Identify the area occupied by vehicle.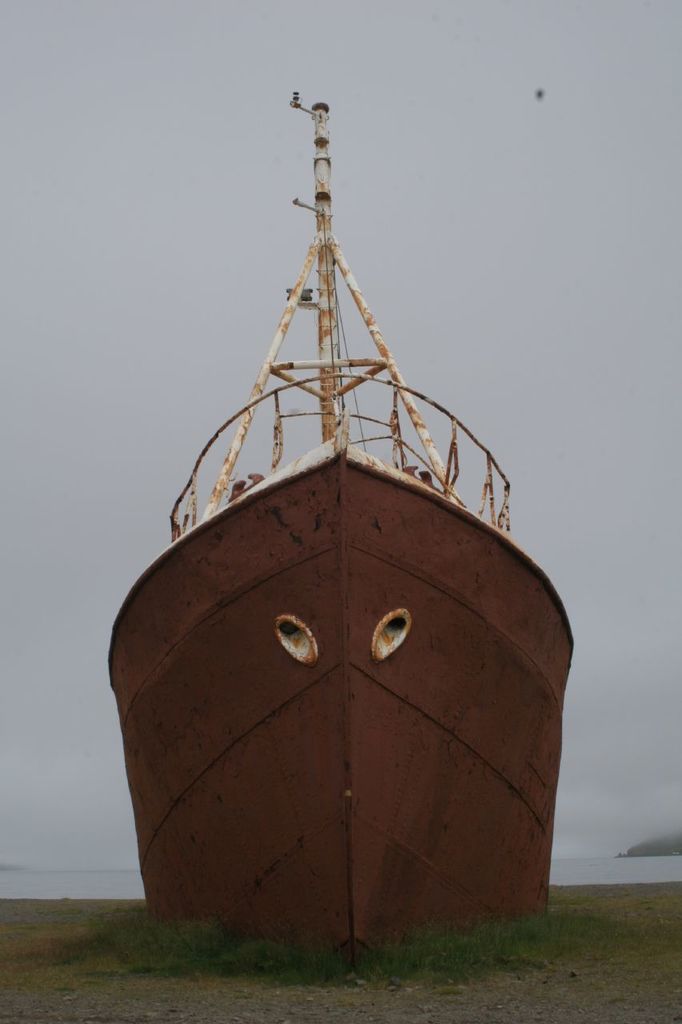
Area: pyautogui.locateOnScreen(82, 182, 597, 938).
